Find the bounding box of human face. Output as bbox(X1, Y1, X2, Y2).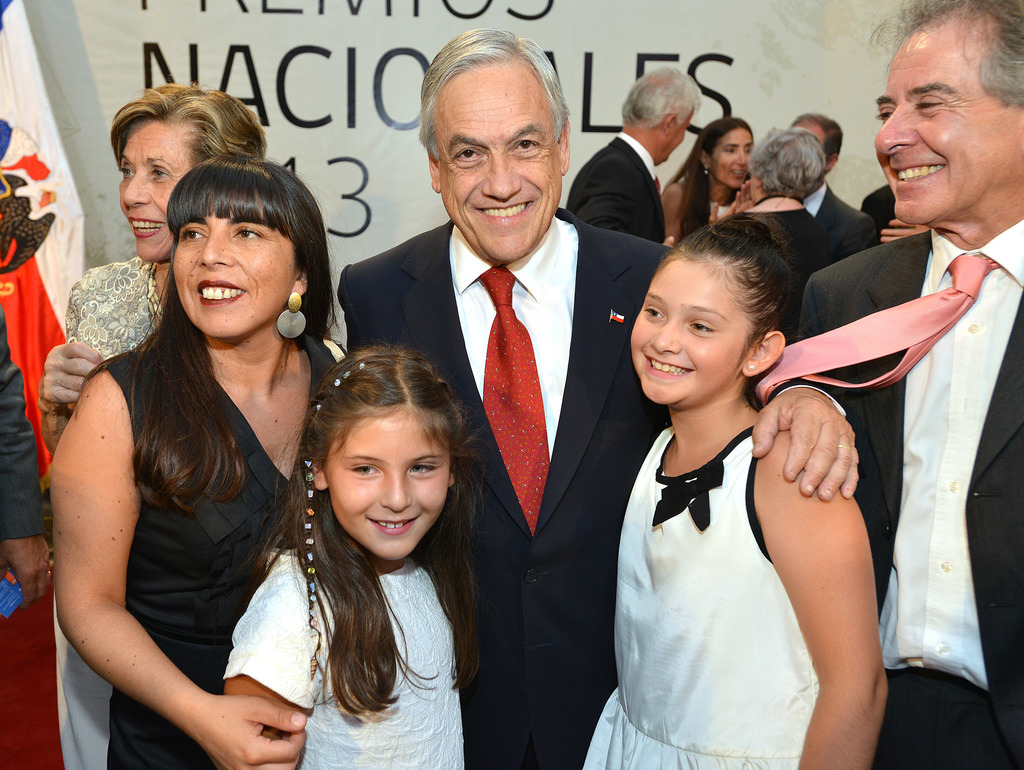
bbox(436, 61, 567, 270).
